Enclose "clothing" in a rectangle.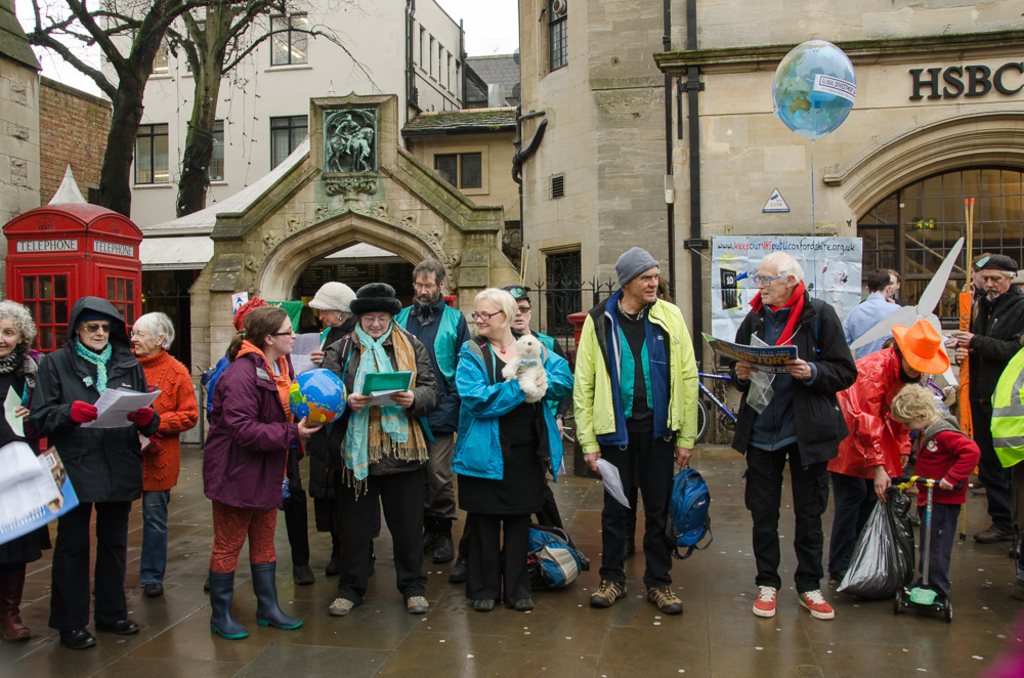
0:325:43:442.
